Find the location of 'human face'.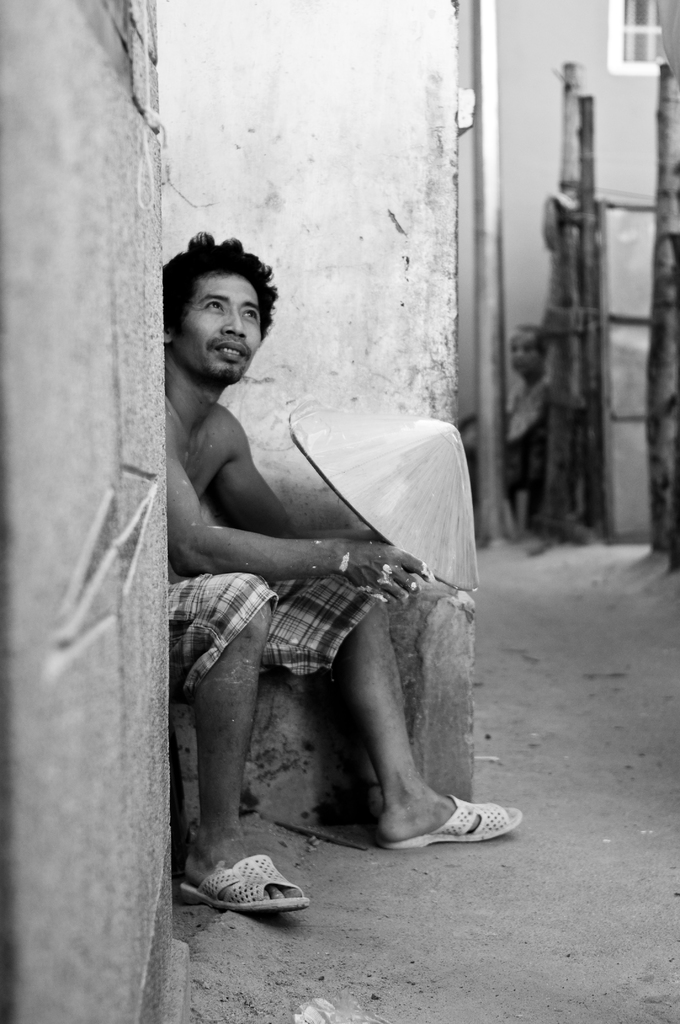
Location: BBox(180, 275, 261, 383).
